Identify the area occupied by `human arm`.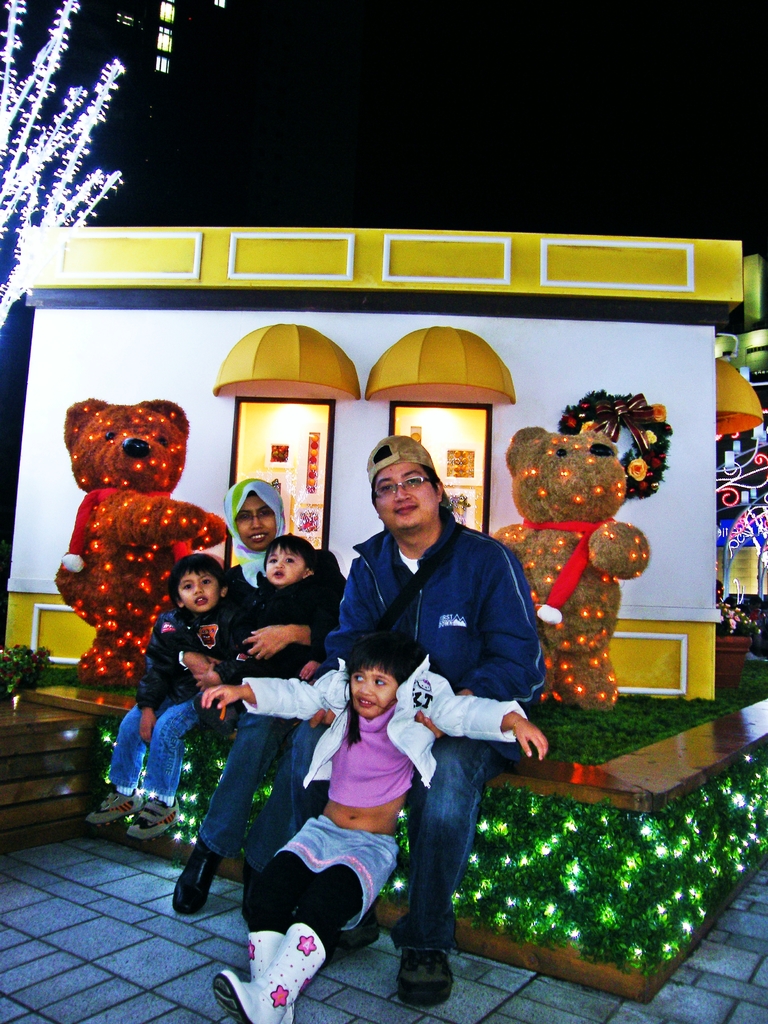
Area: 200/669/338/721.
